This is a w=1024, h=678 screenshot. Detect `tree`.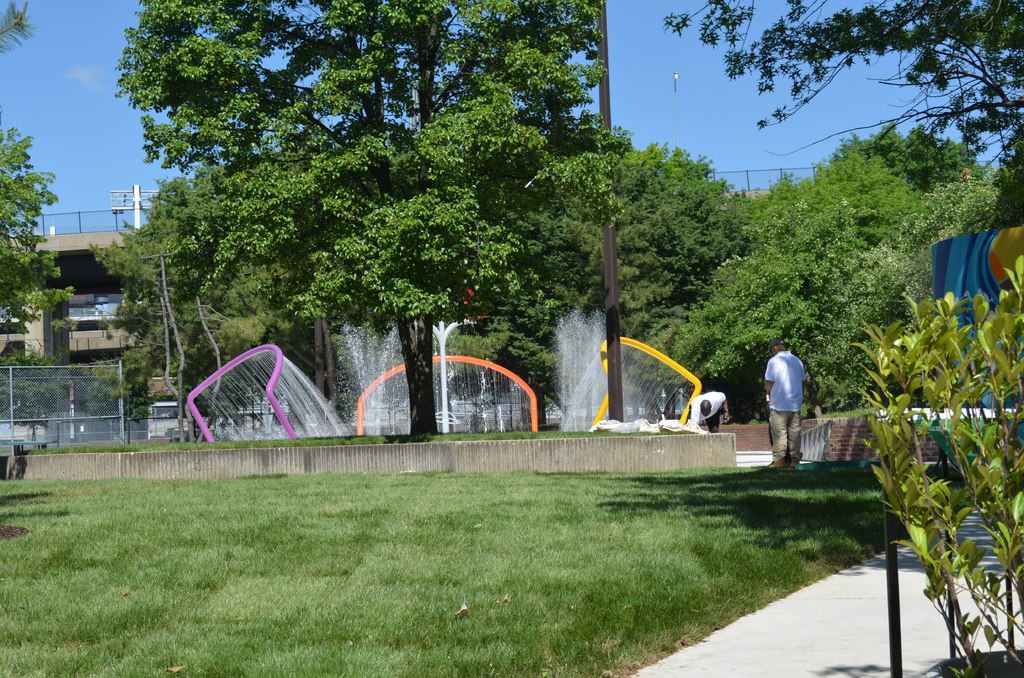
locate(705, 213, 928, 401).
